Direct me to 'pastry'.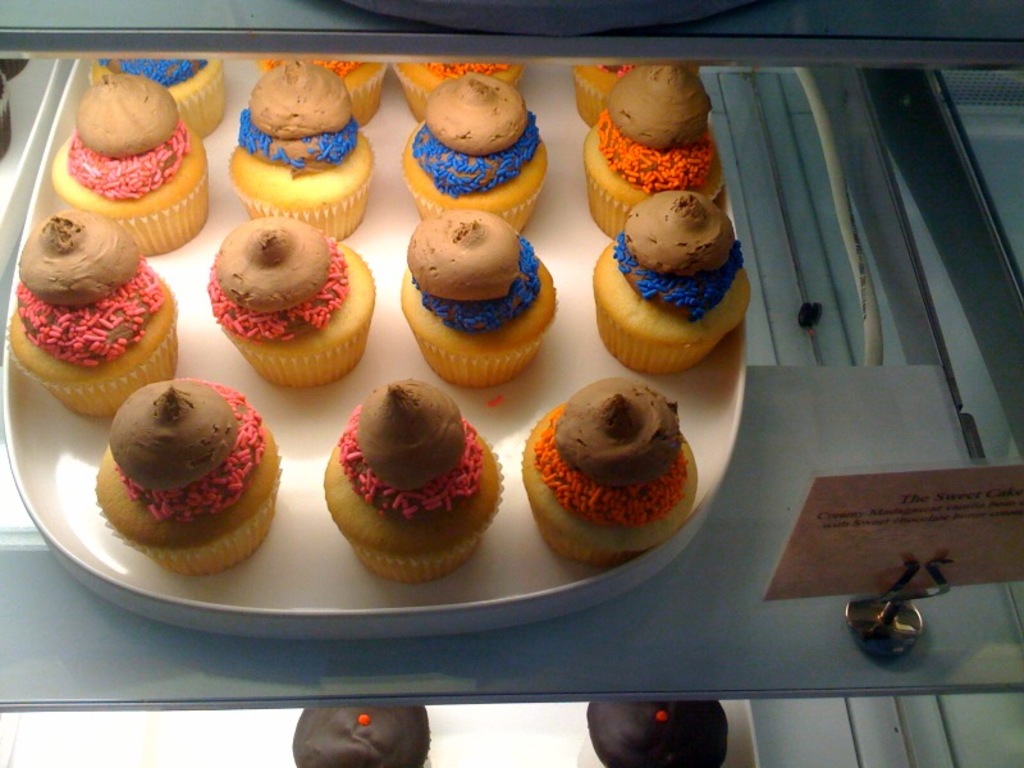
Direction: select_region(580, 63, 726, 238).
